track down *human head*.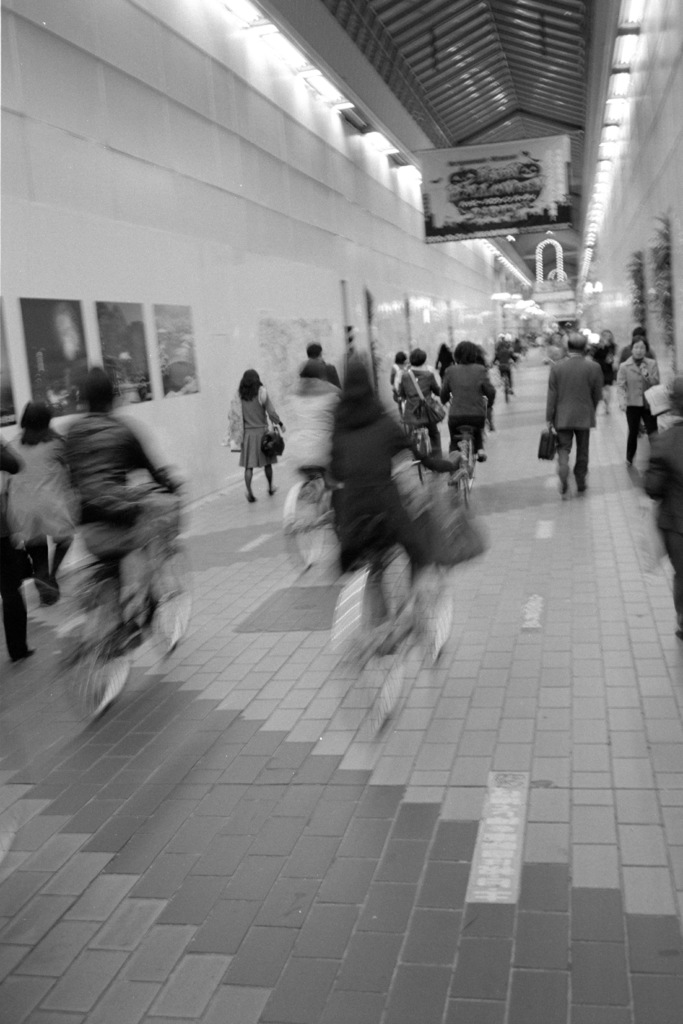
Tracked to <box>409,348,427,367</box>.
